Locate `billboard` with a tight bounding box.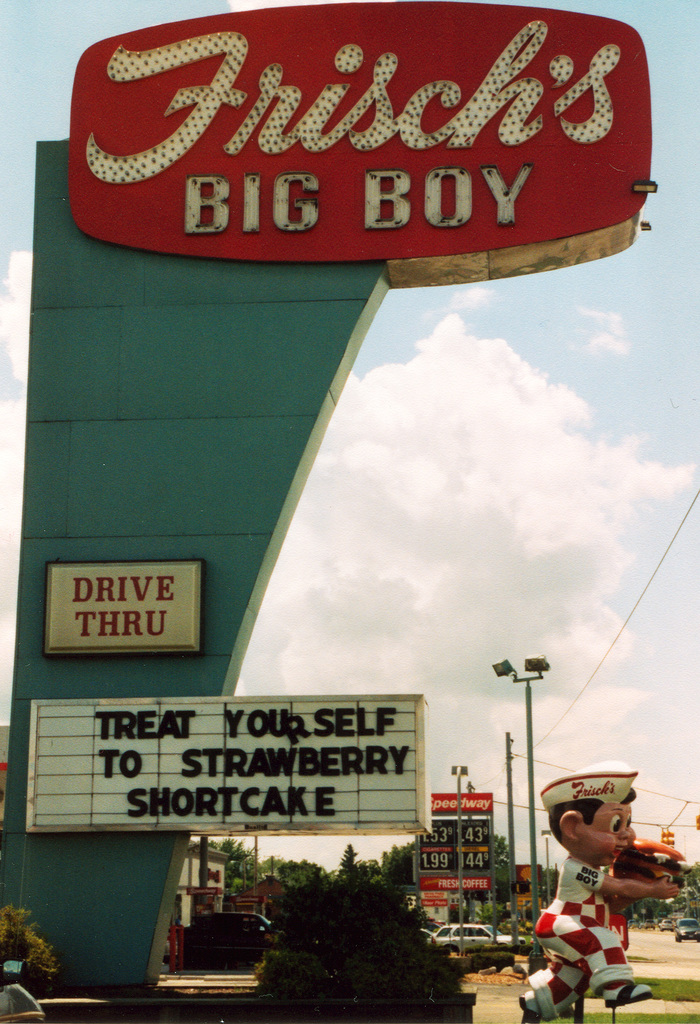
[left=419, top=794, right=494, bottom=817].
